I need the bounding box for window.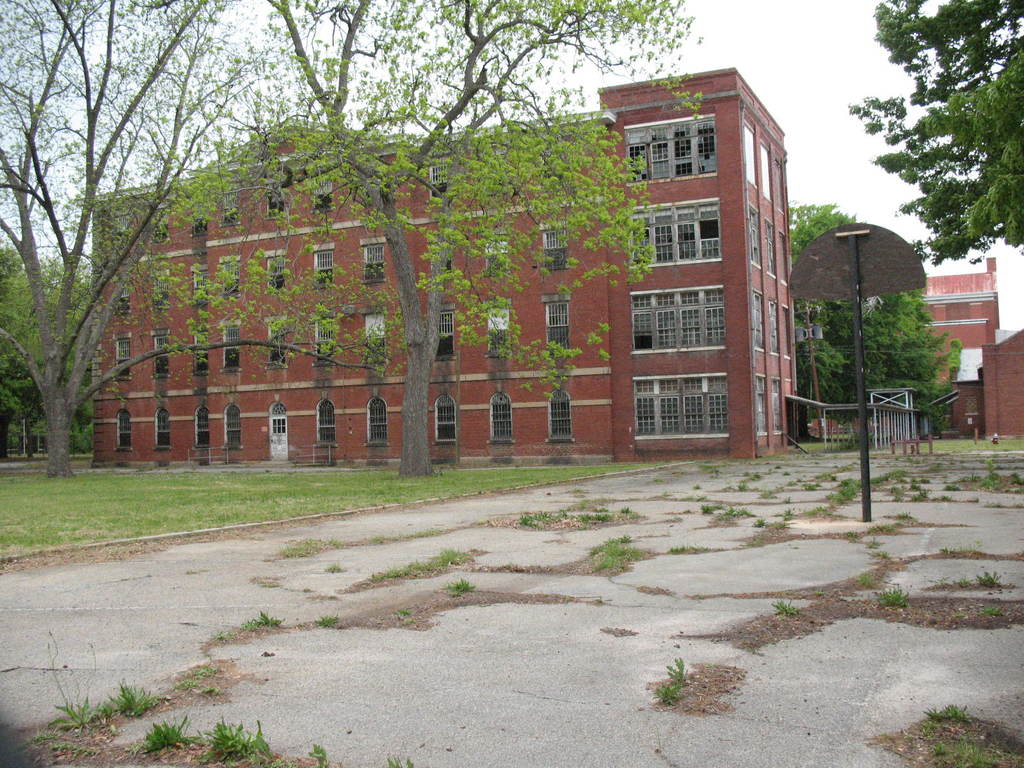
Here it is: pyautogui.locateOnScreen(218, 184, 236, 226).
